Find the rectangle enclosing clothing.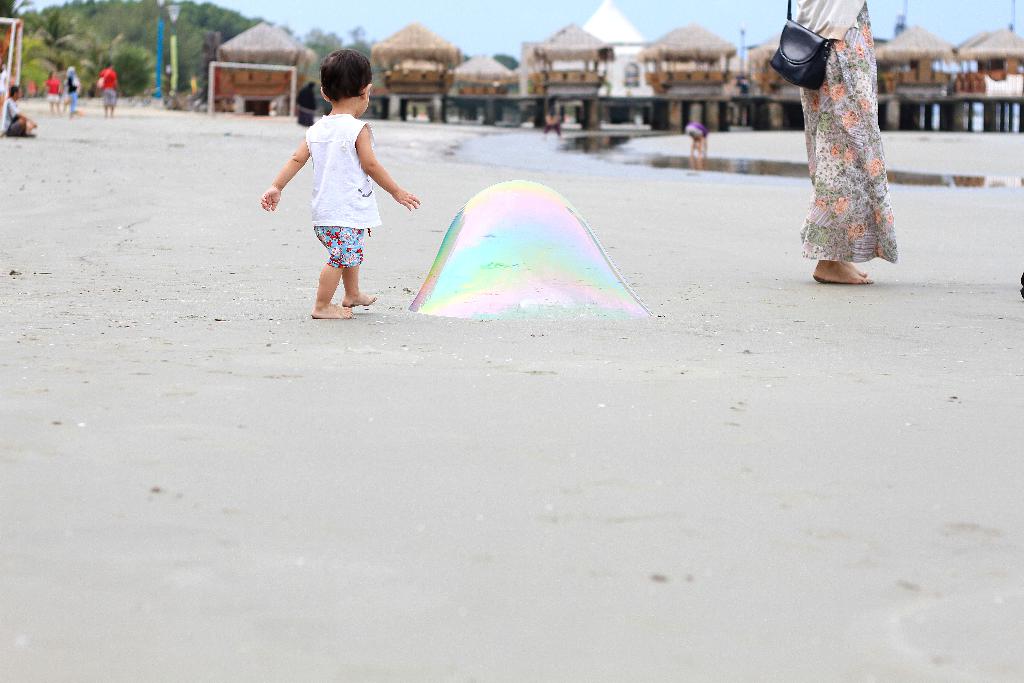
box(684, 120, 708, 142).
